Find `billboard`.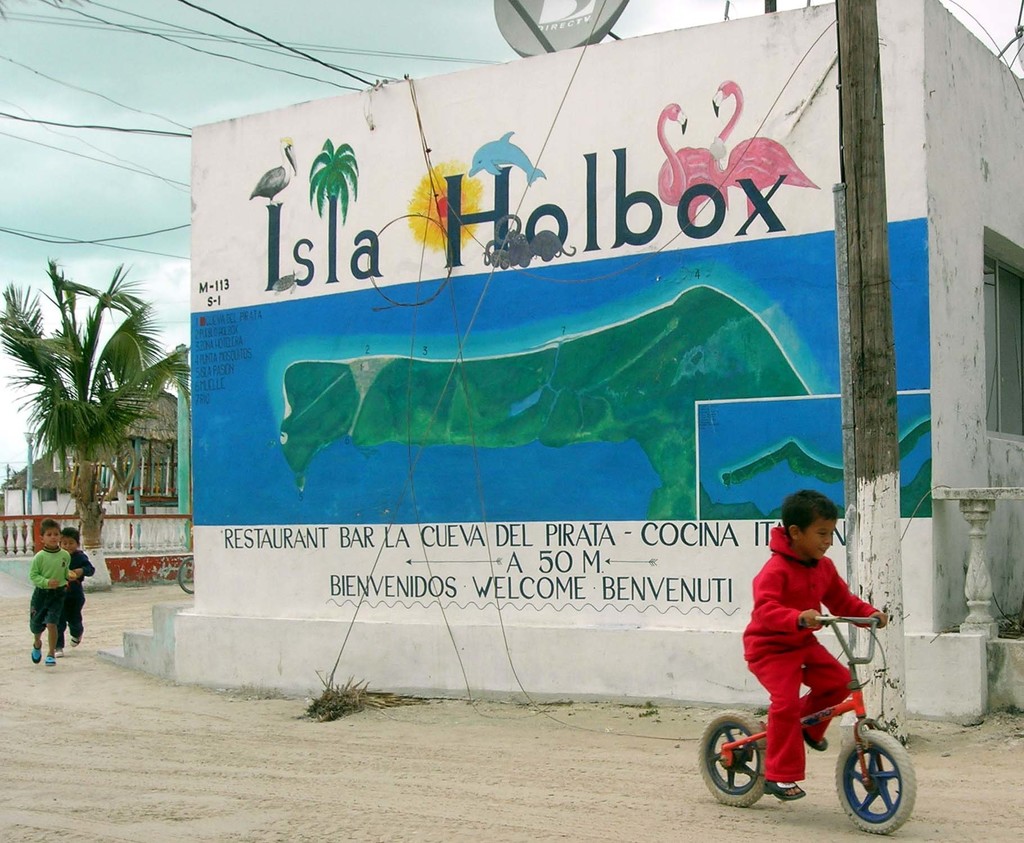
box(194, 0, 932, 630).
